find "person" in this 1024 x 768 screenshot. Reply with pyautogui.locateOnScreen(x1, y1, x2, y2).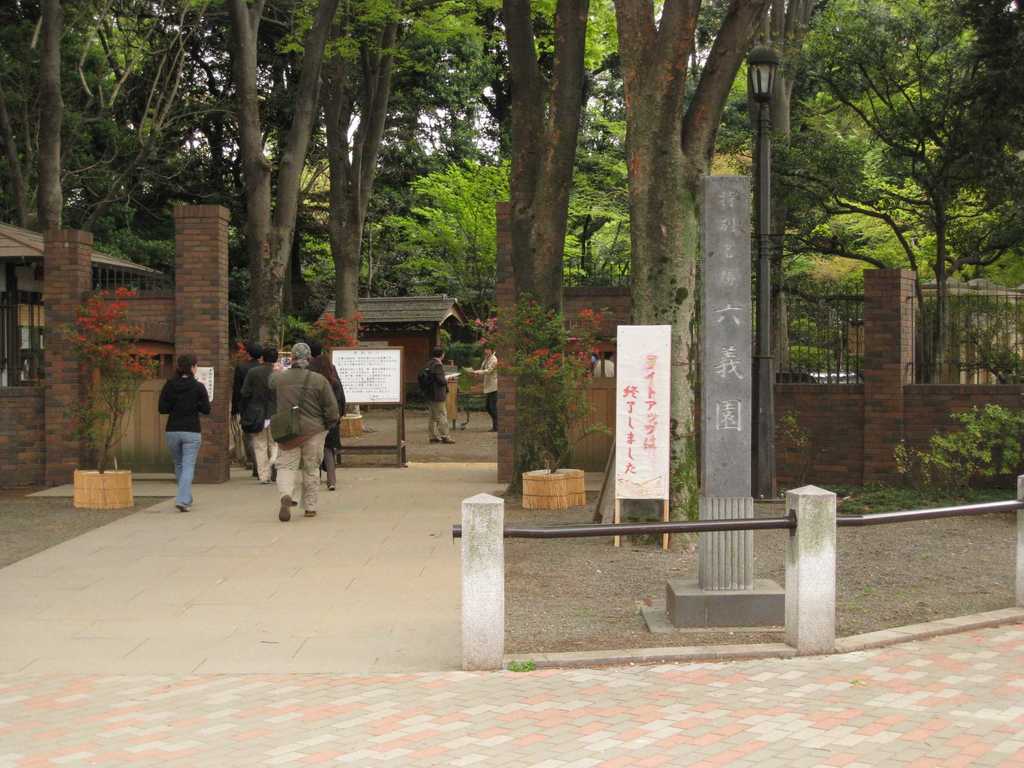
pyautogui.locateOnScreen(423, 348, 459, 445).
